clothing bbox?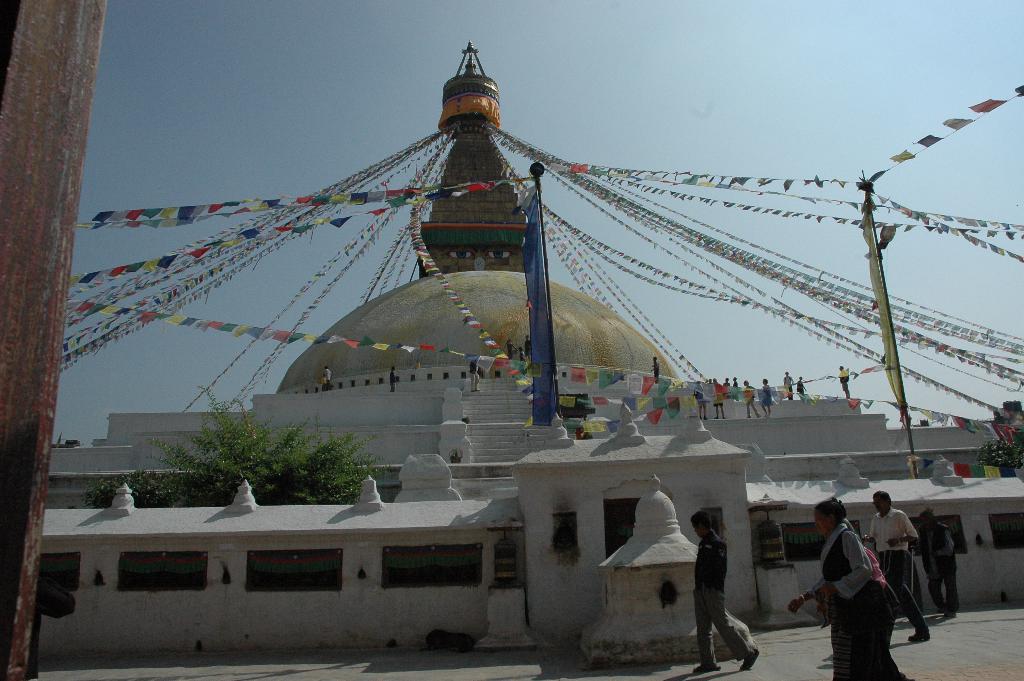
[x1=840, y1=364, x2=849, y2=398]
